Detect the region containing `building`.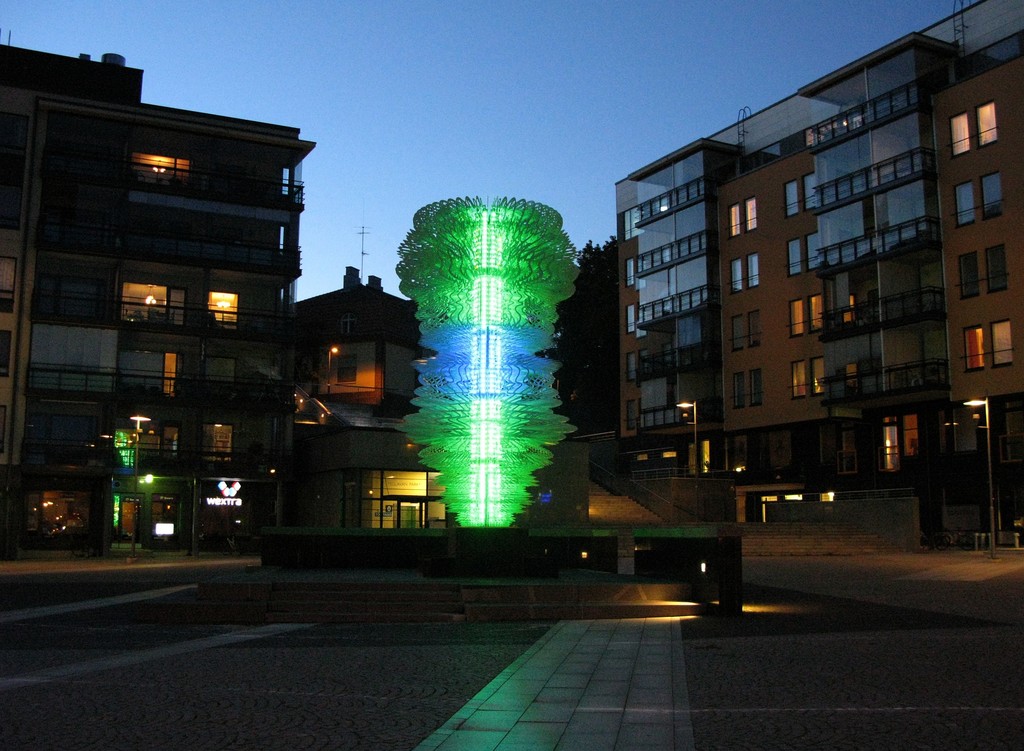
612,0,1023,552.
